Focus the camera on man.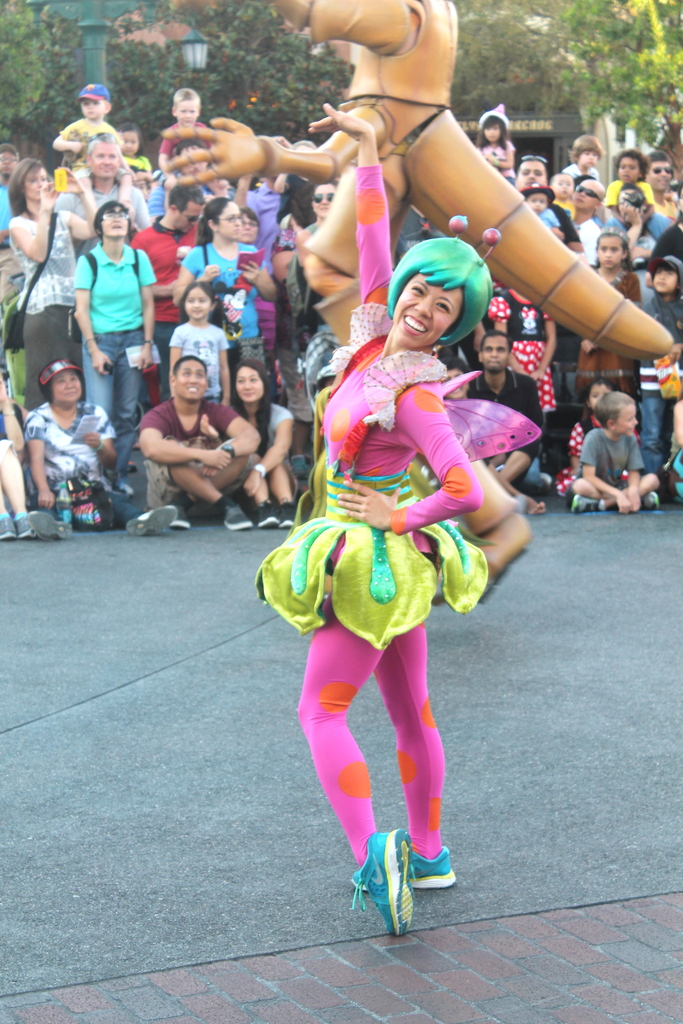
Focus region: select_region(521, 155, 584, 260).
